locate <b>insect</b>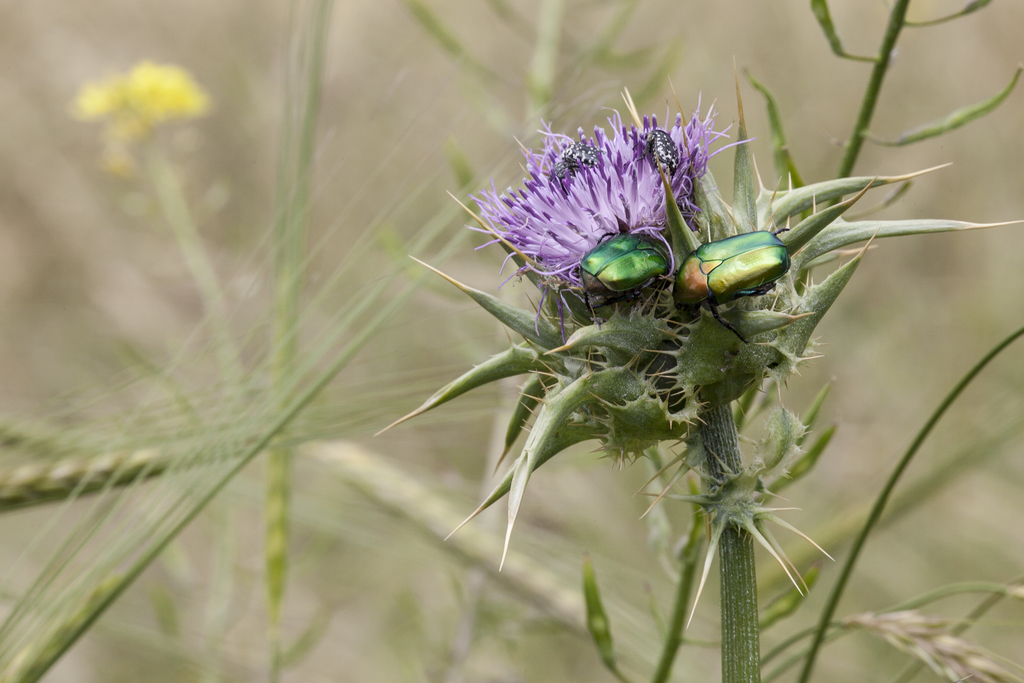
x1=673 y1=231 x2=797 y2=346
